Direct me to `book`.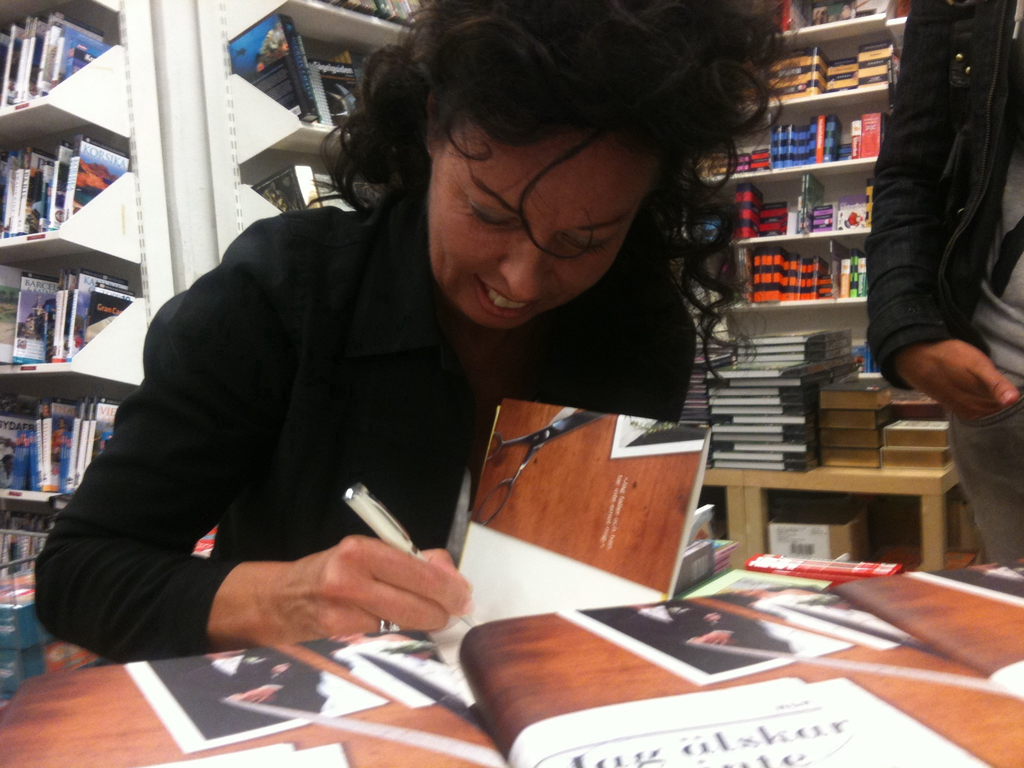
Direction: box=[298, 394, 712, 731].
